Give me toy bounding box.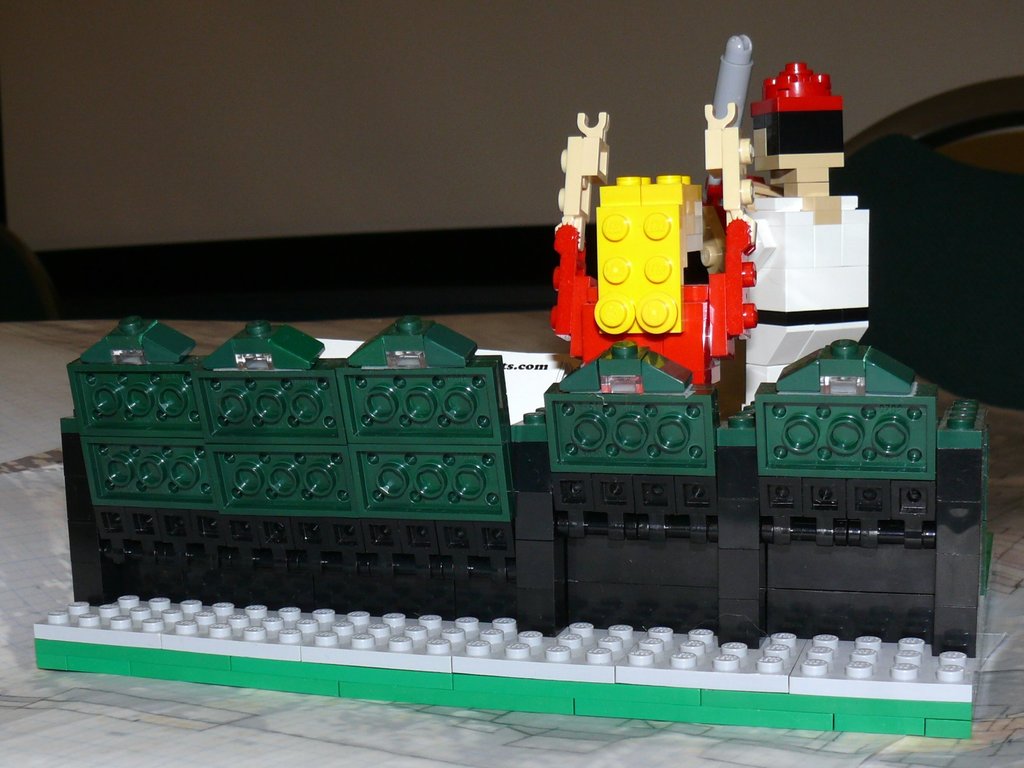
28:29:999:747.
